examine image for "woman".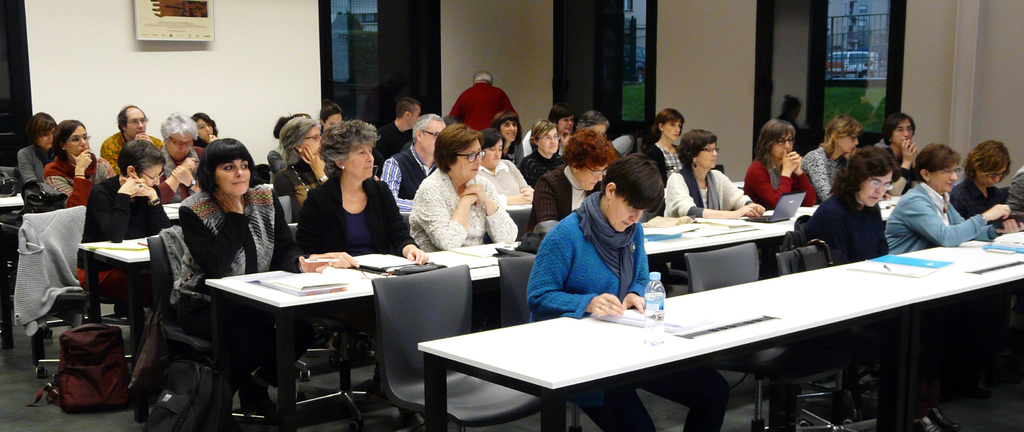
Examination result: x1=521 y1=106 x2=572 y2=157.
